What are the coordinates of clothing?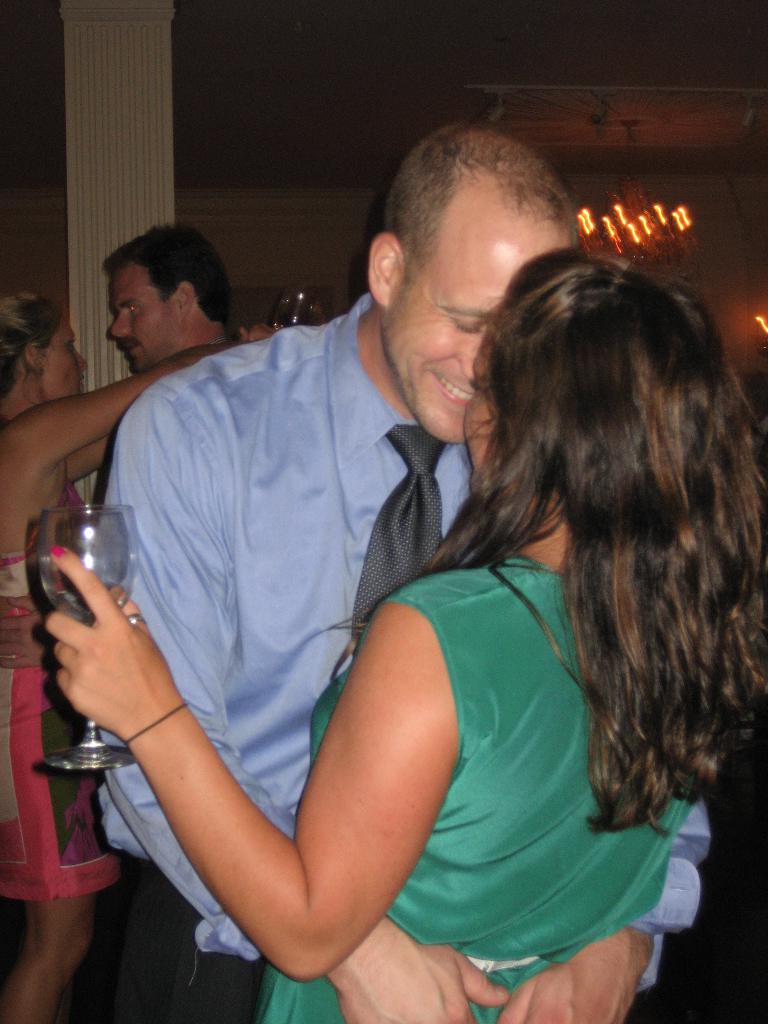
<bbox>267, 535, 687, 1023</bbox>.
